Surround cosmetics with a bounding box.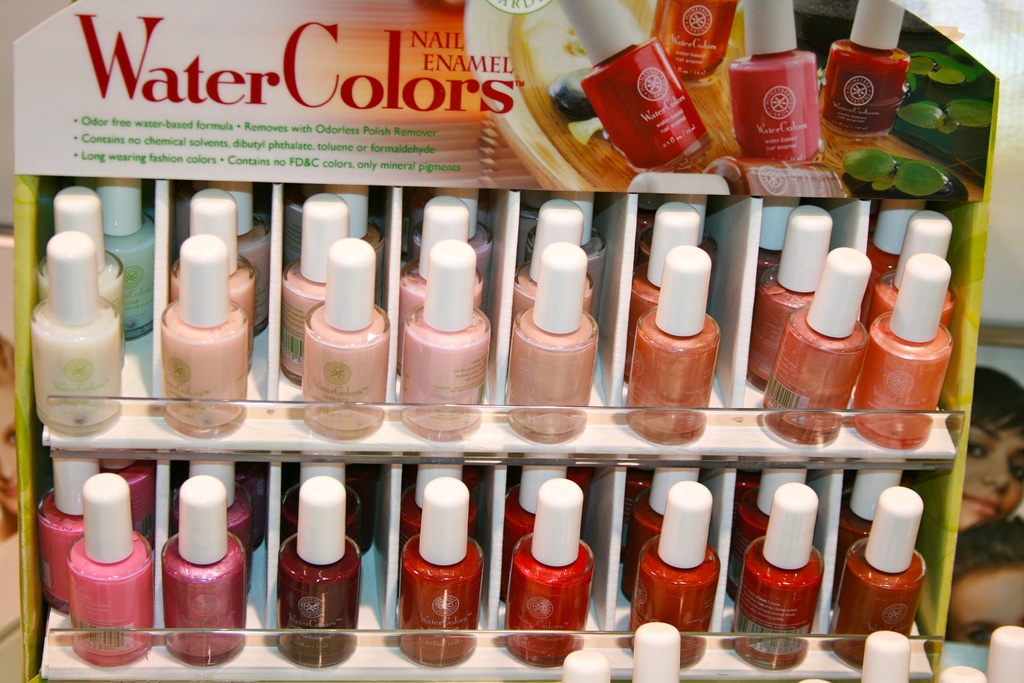
crop(35, 179, 132, 347).
